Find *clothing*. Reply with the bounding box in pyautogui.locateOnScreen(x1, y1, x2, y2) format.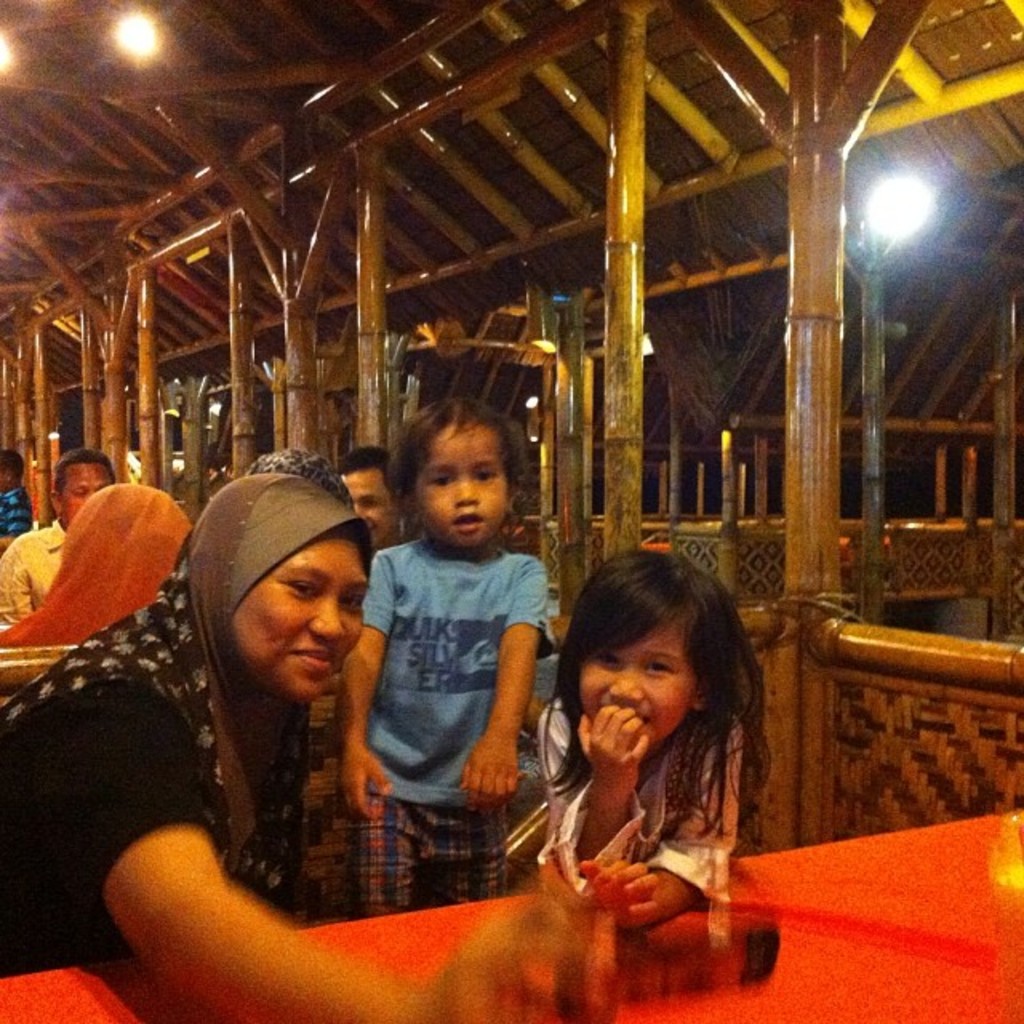
pyautogui.locateOnScreen(0, 515, 72, 629).
